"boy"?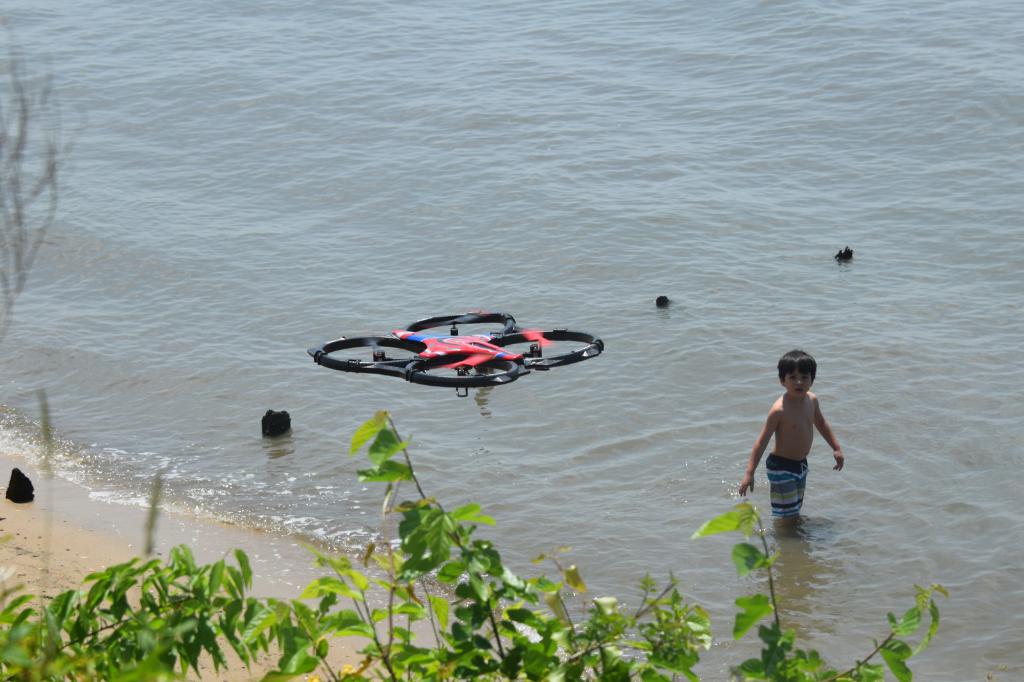
x1=736 y1=348 x2=842 y2=524
